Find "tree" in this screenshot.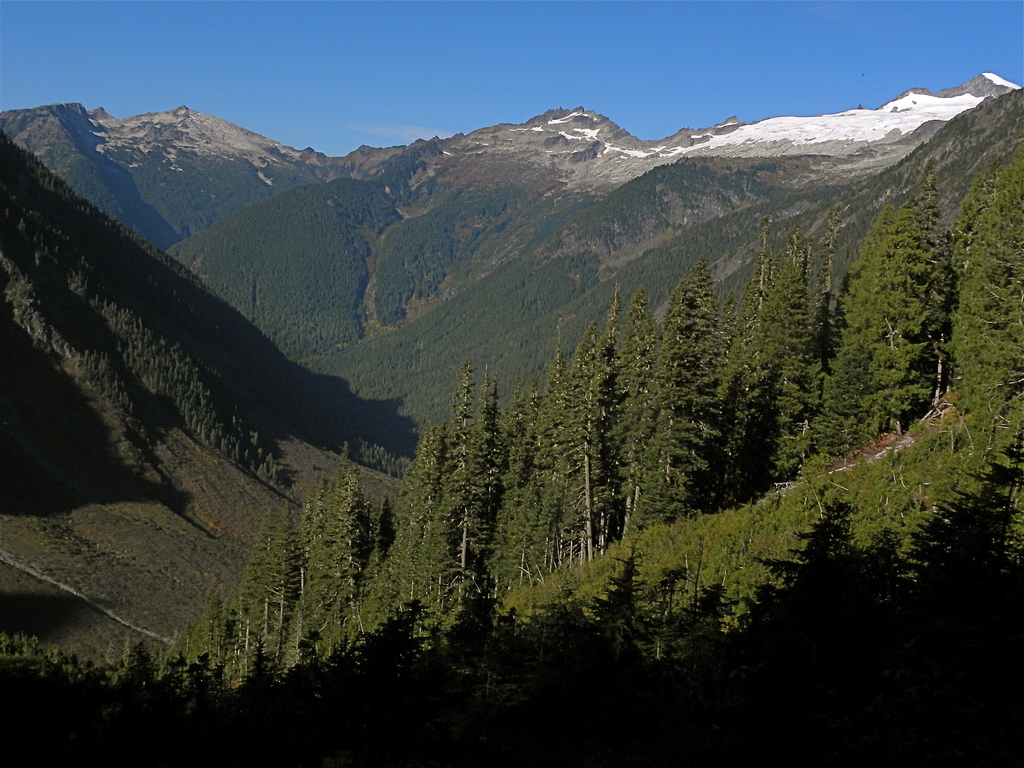
The bounding box for "tree" is bbox(350, 371, 519, 625).
